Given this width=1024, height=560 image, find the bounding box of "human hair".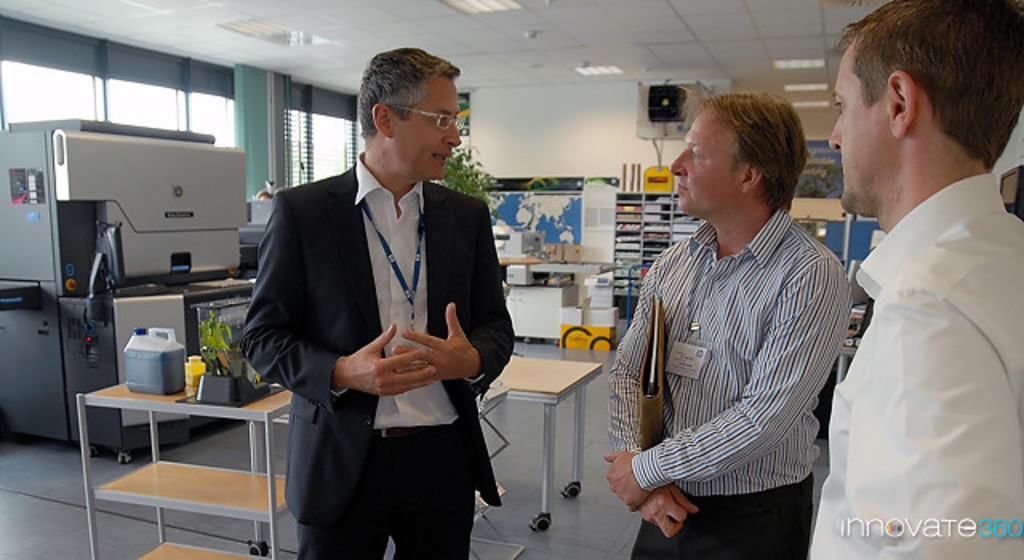
358,50,459,138.
